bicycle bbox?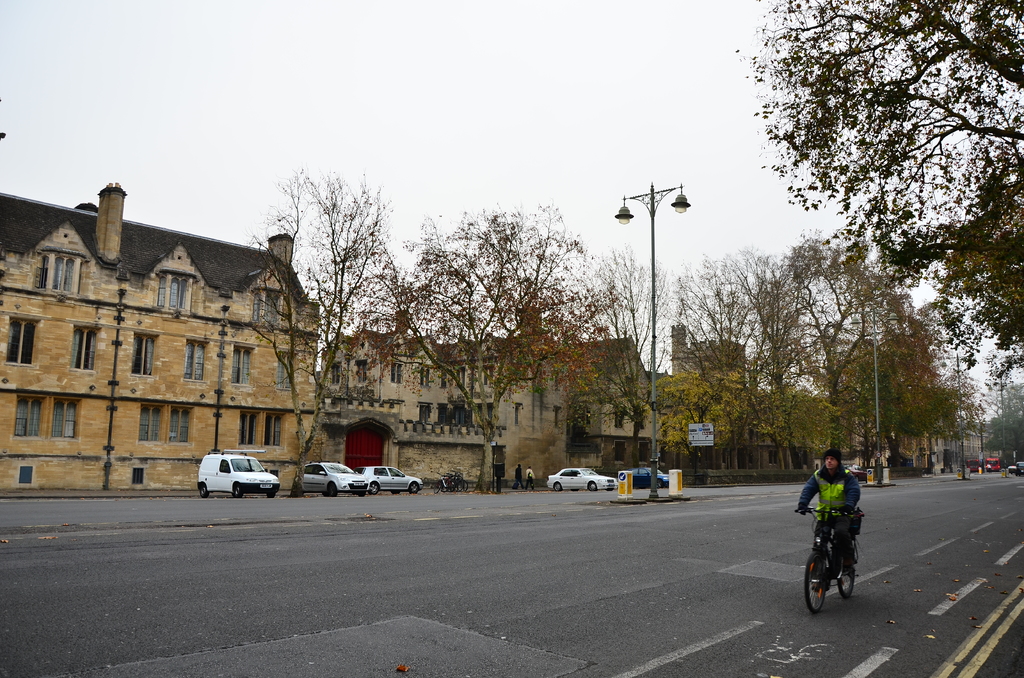
(806,512,864,622)
